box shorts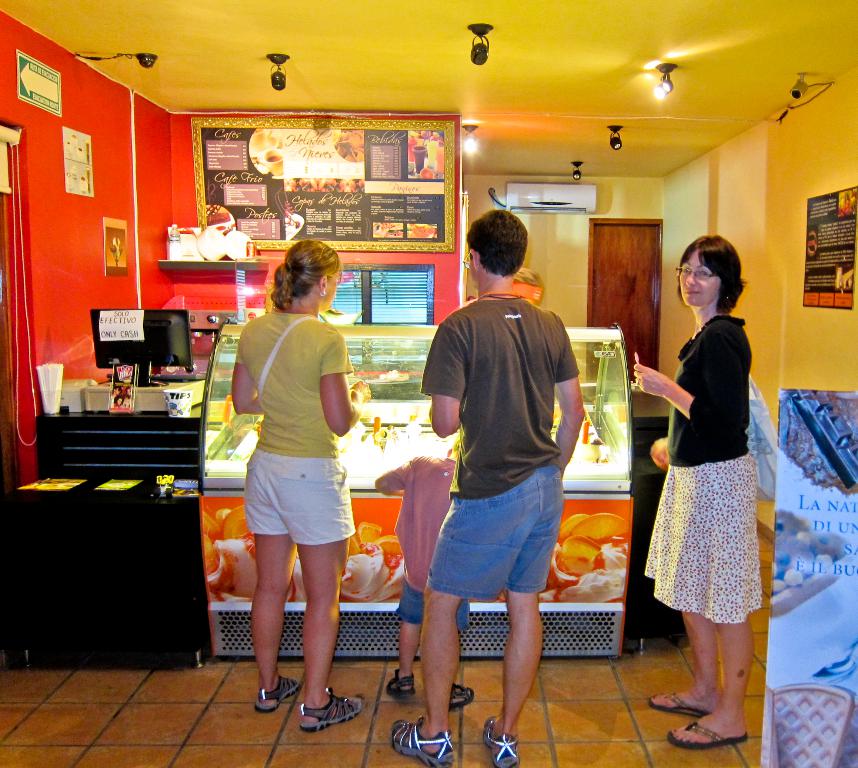
234/479/357/552
